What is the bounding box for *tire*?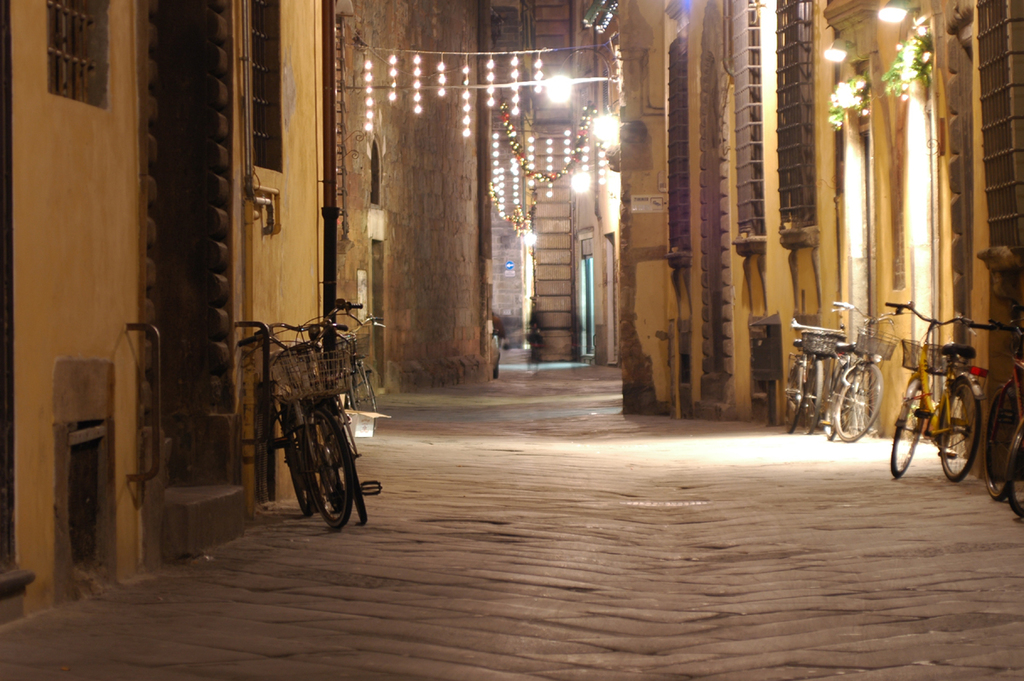
select_region(888, 380, 931, 478).
